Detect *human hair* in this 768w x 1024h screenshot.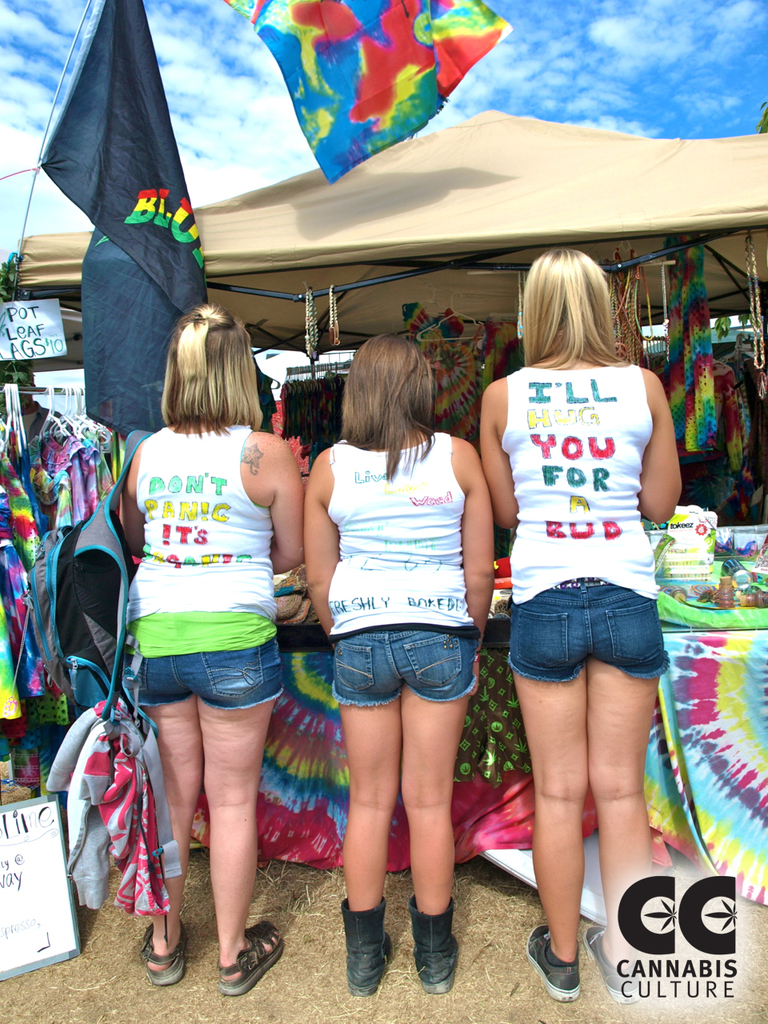
Detection: 345, 332, 436, 482.
